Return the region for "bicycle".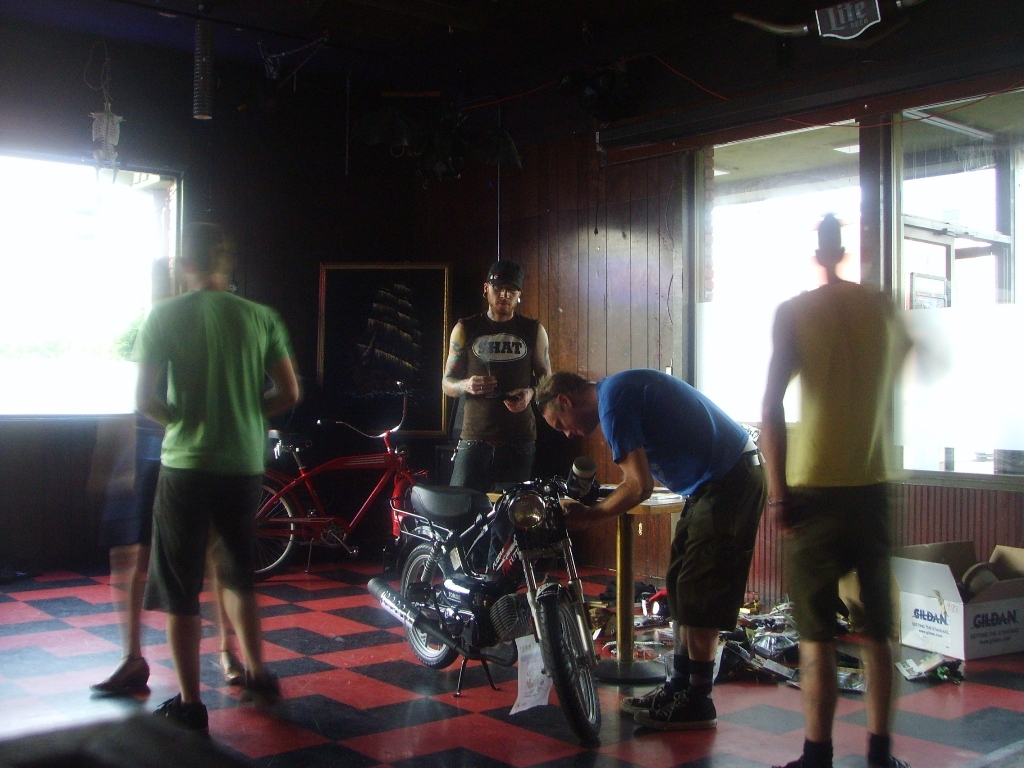
<region>249, 375, 439, 594</region>.
